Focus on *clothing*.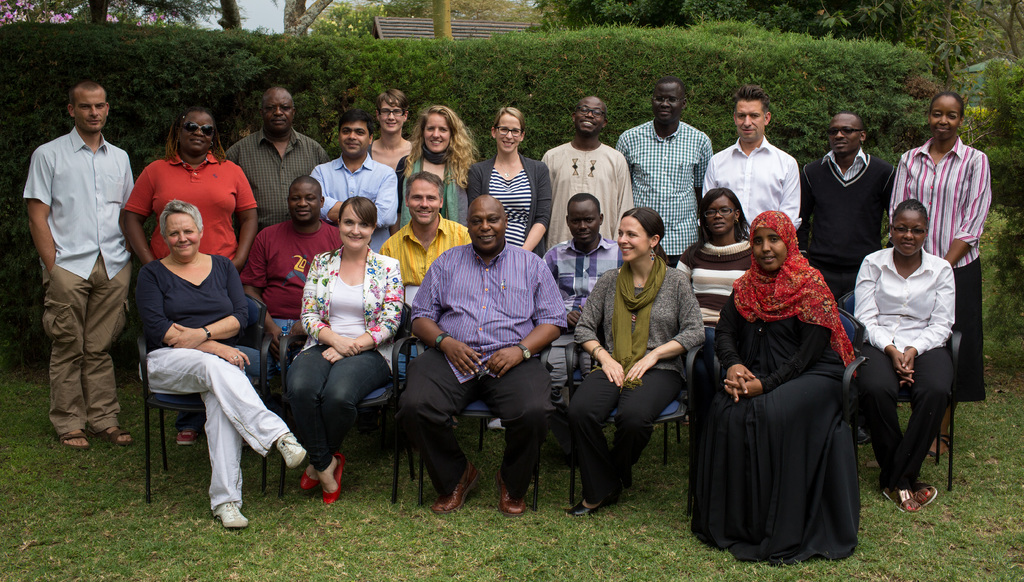
Focused at (left=316, top=155, right=399, bottom=220).
